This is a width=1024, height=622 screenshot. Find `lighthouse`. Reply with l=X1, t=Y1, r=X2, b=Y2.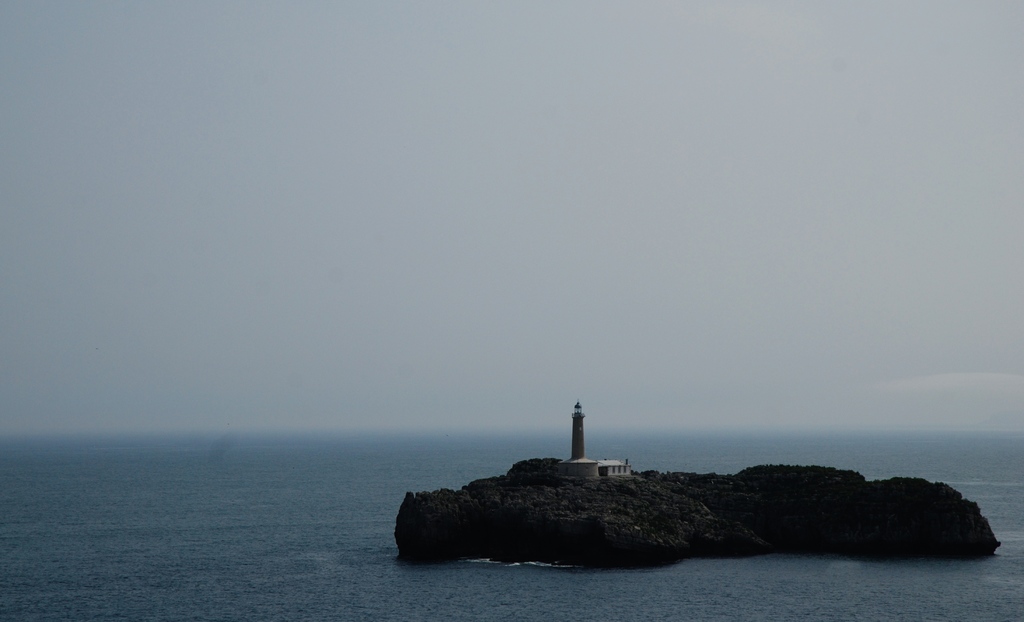
l=554, t=411, r=607, b=481.
